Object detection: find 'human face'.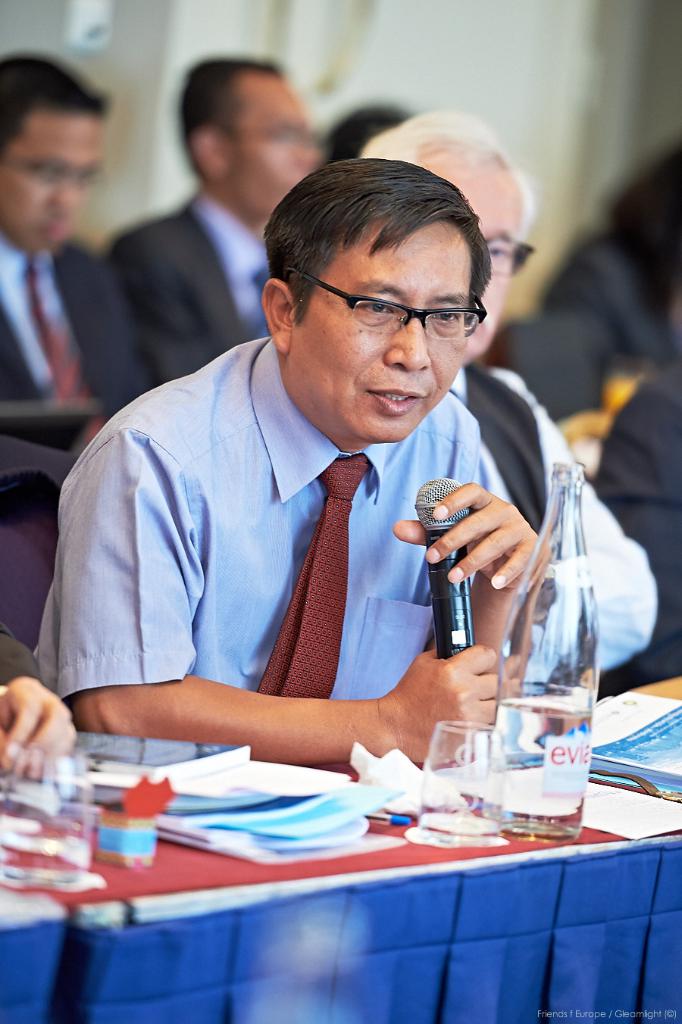
<box>223,69,321,215</box>.
